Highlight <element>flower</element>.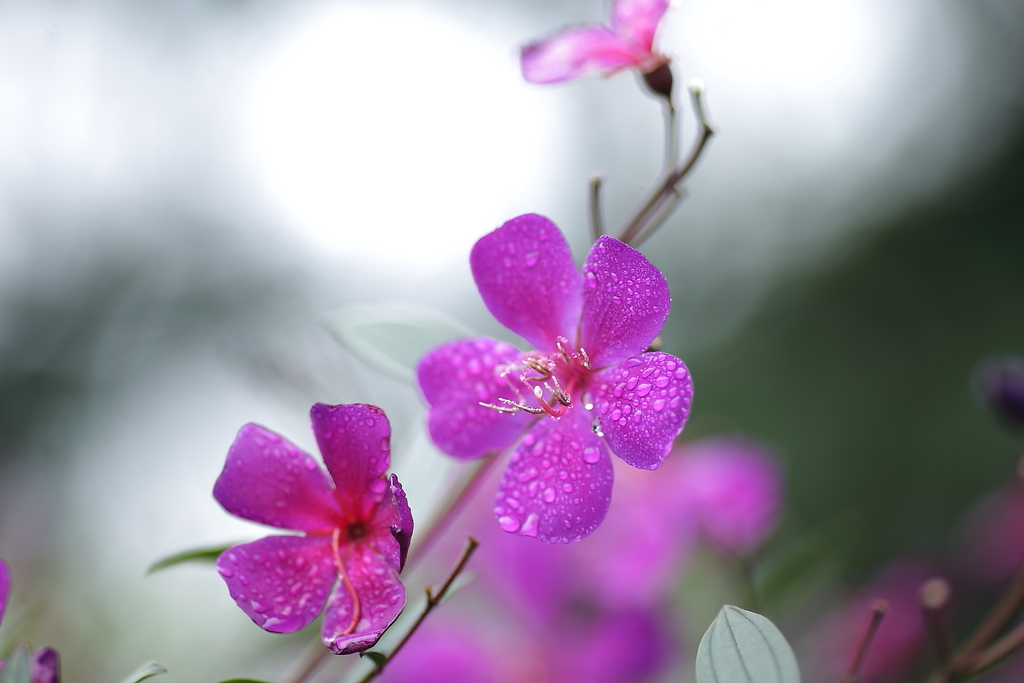
Highlighted region: 518, 0, 671, 90.
